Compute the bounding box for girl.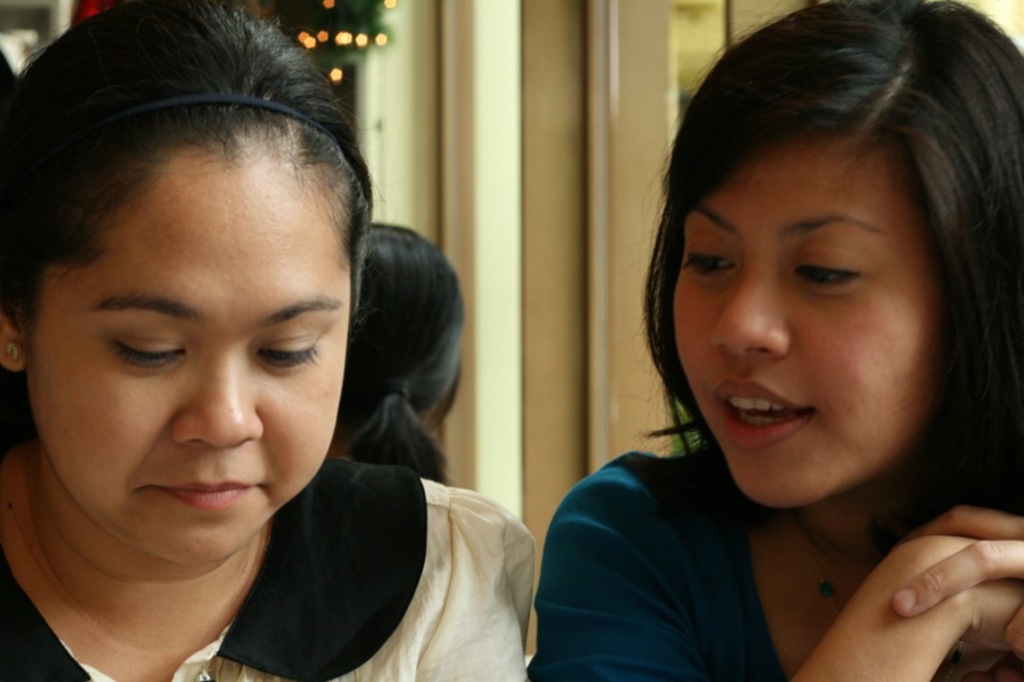
pyautogui.locateOnScreen(0, 0, 538, 681).
